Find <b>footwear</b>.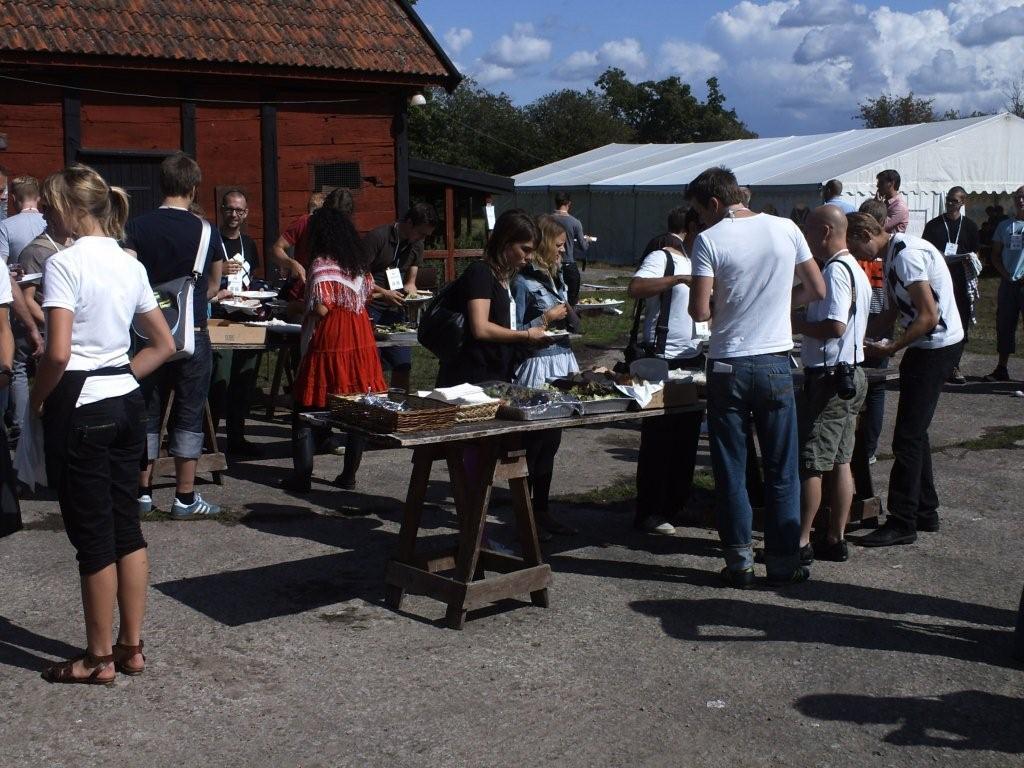
{"left": 723, "top": 564, "right": 766, "bottom": 590}.
